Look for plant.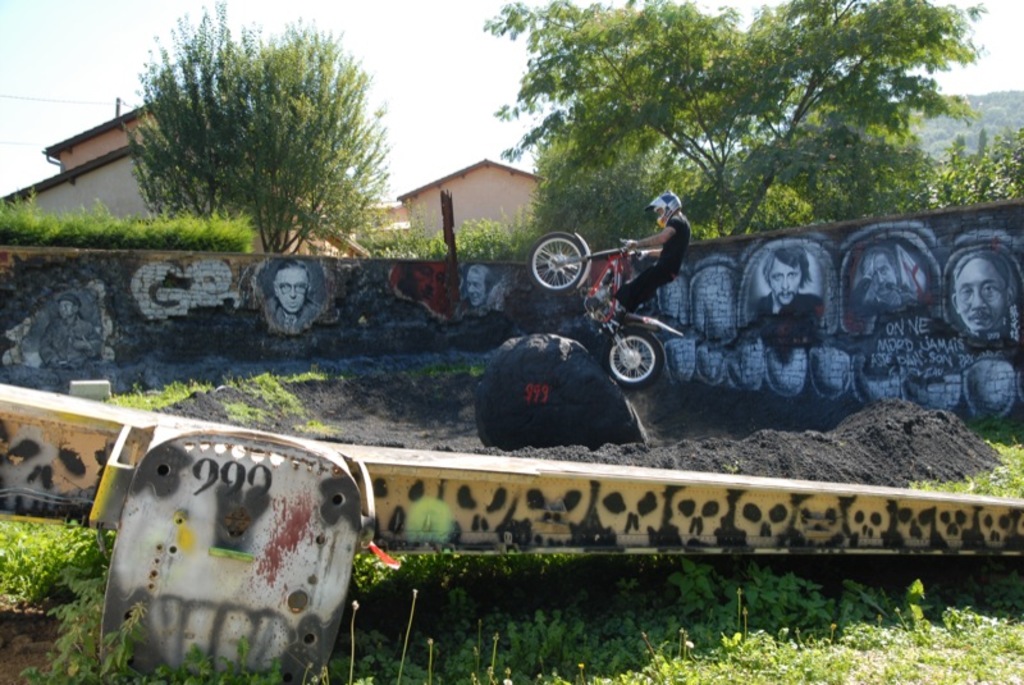
Found: {"left": 97, "top": 600, "right": 142, "bottom": 684}.
